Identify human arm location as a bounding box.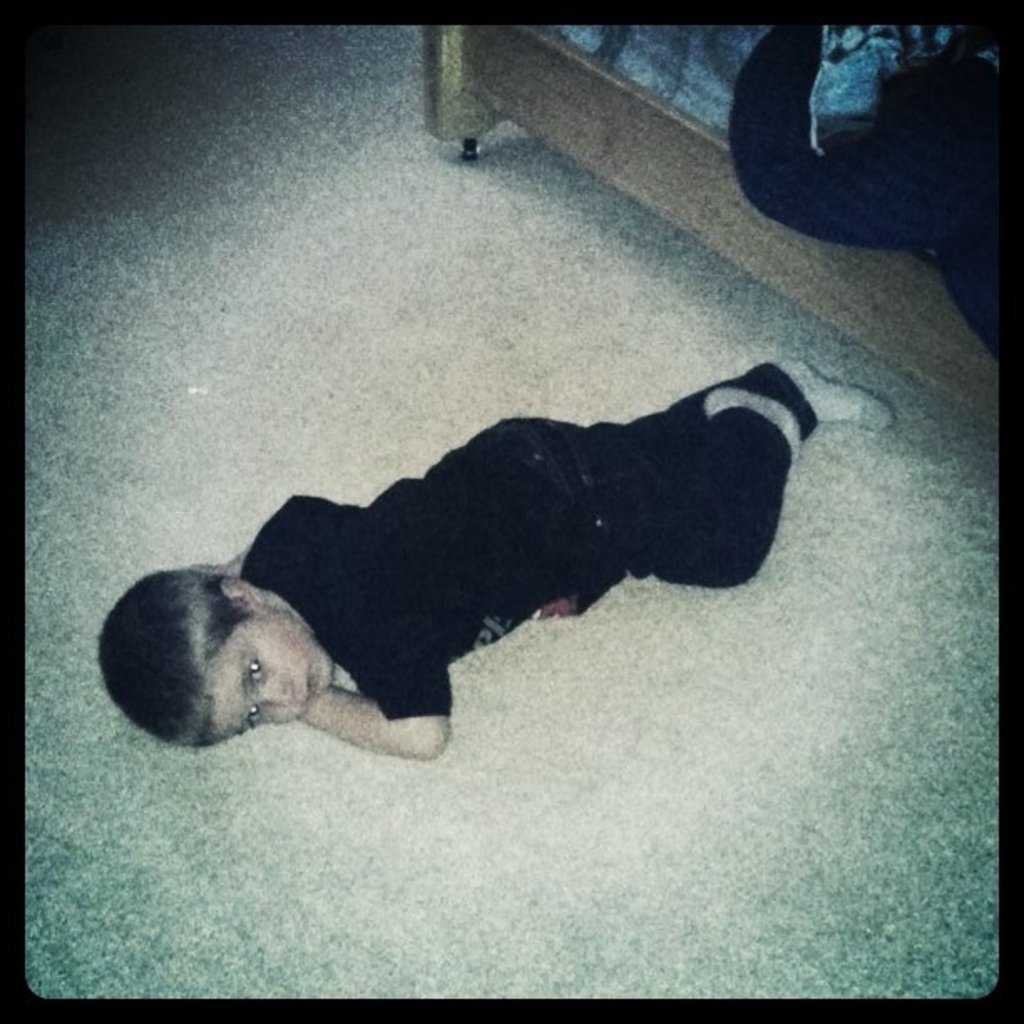
{"left": 301, "top": 616, "right": 450, "bottom": 761}.
